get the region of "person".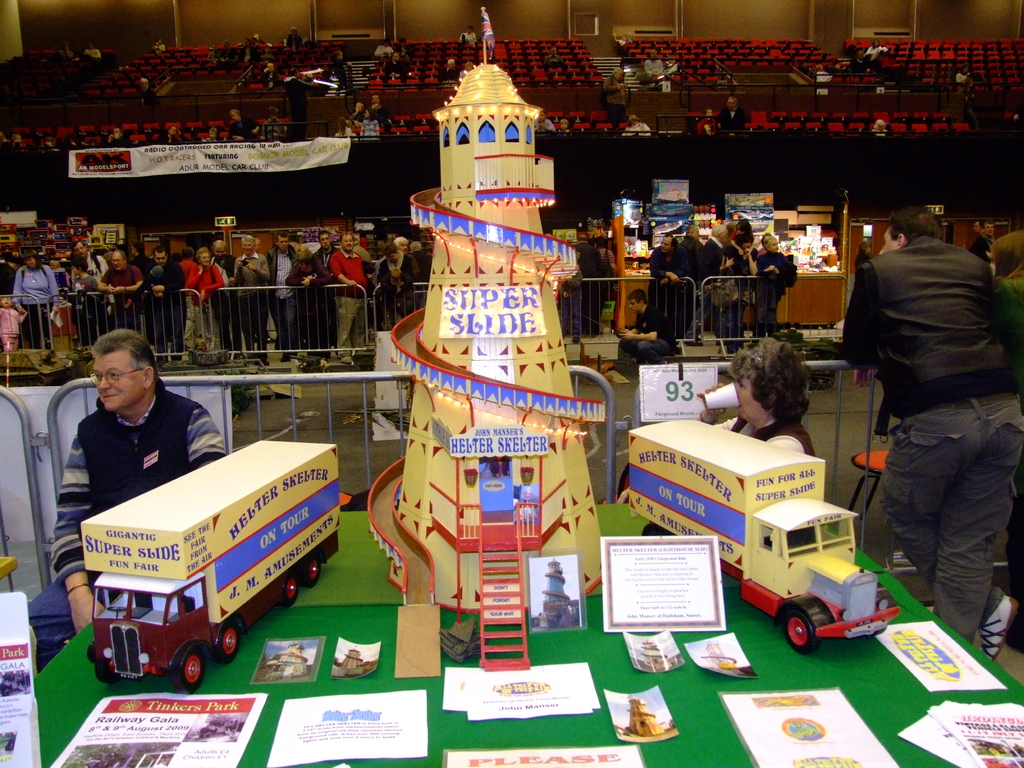
{"left": 971, "top": 217, "right": 983, "bottom": 237}.
